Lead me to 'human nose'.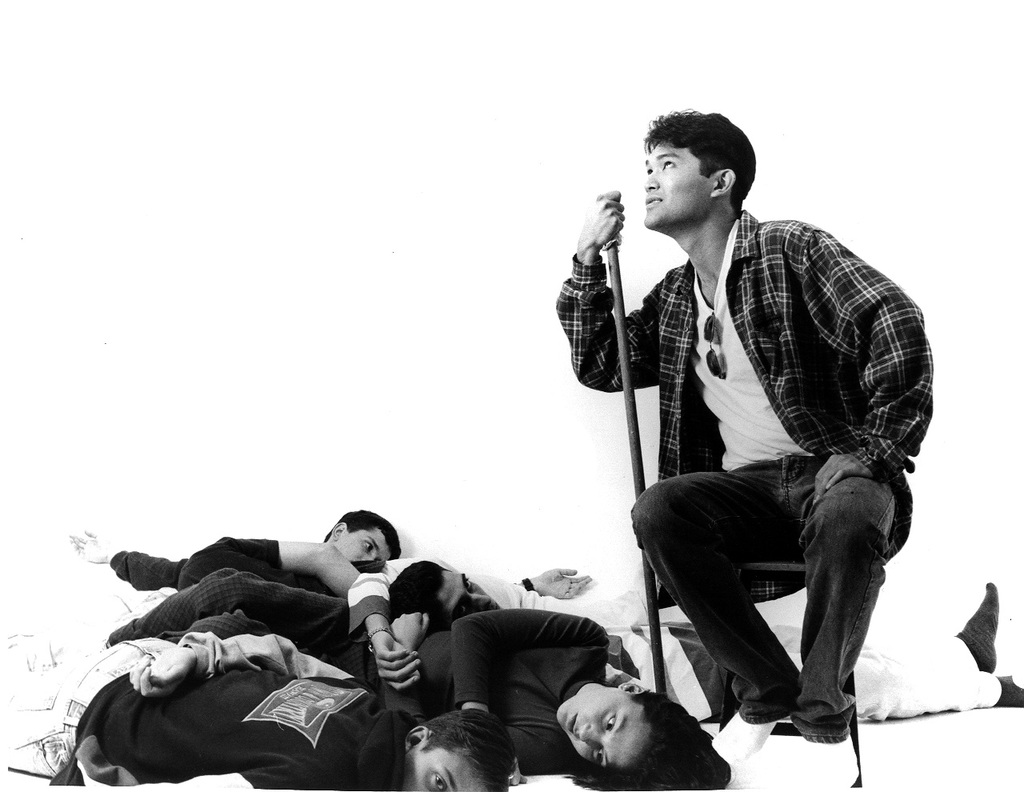
Lead to detection(578, 723, 600, 742).
